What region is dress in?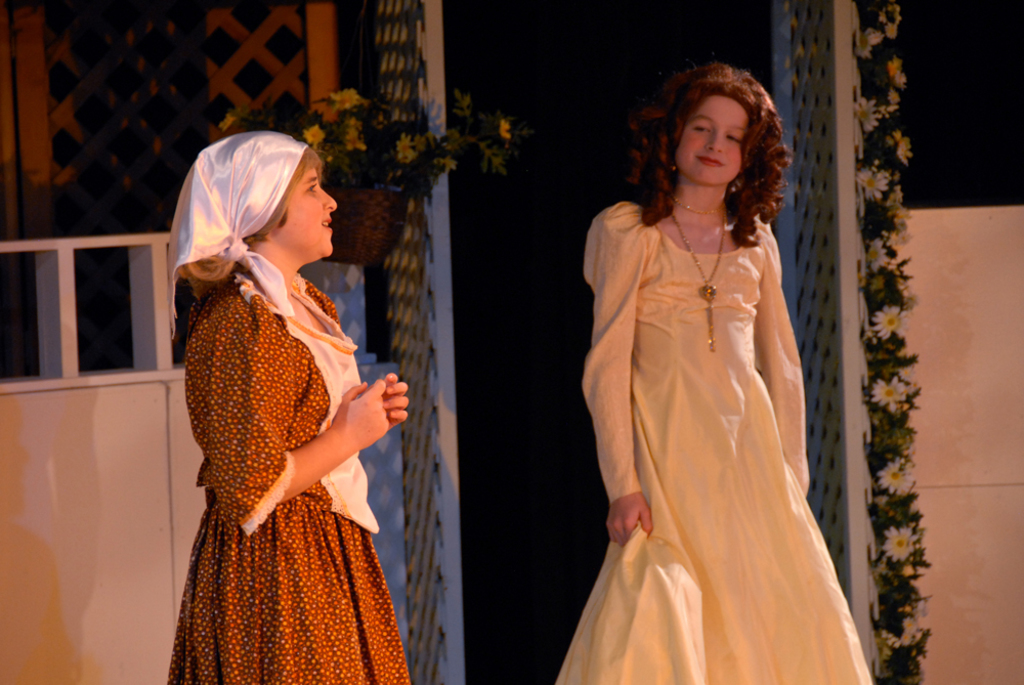
Rect(549, 199, 869, 684).
